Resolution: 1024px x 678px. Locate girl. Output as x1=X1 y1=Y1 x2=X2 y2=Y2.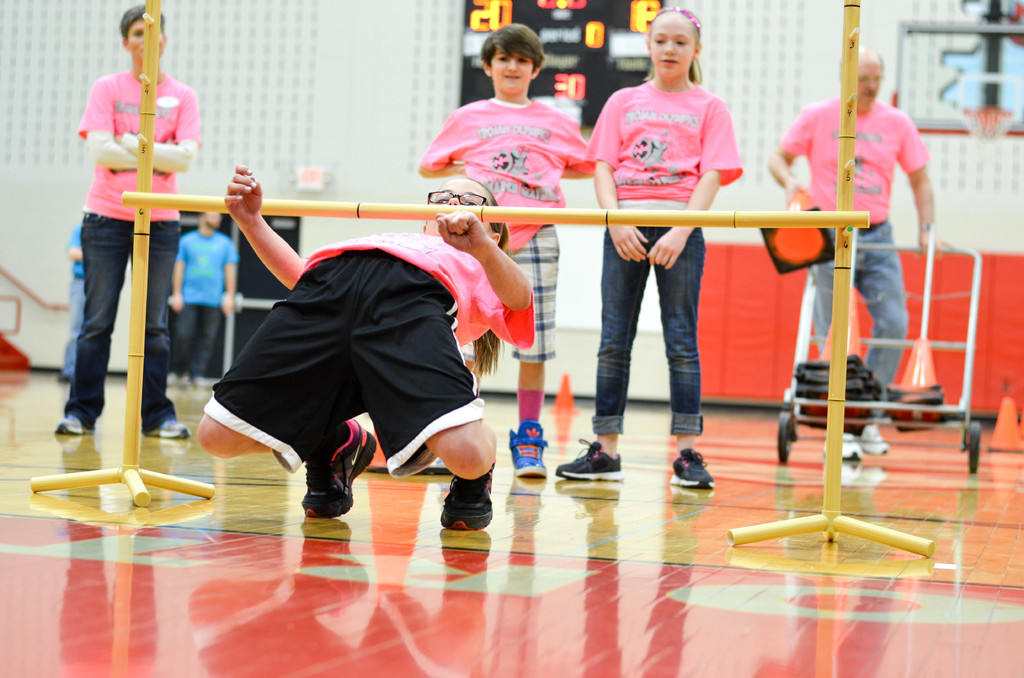
x1=192 y1=161 x2=537 y2=533.
